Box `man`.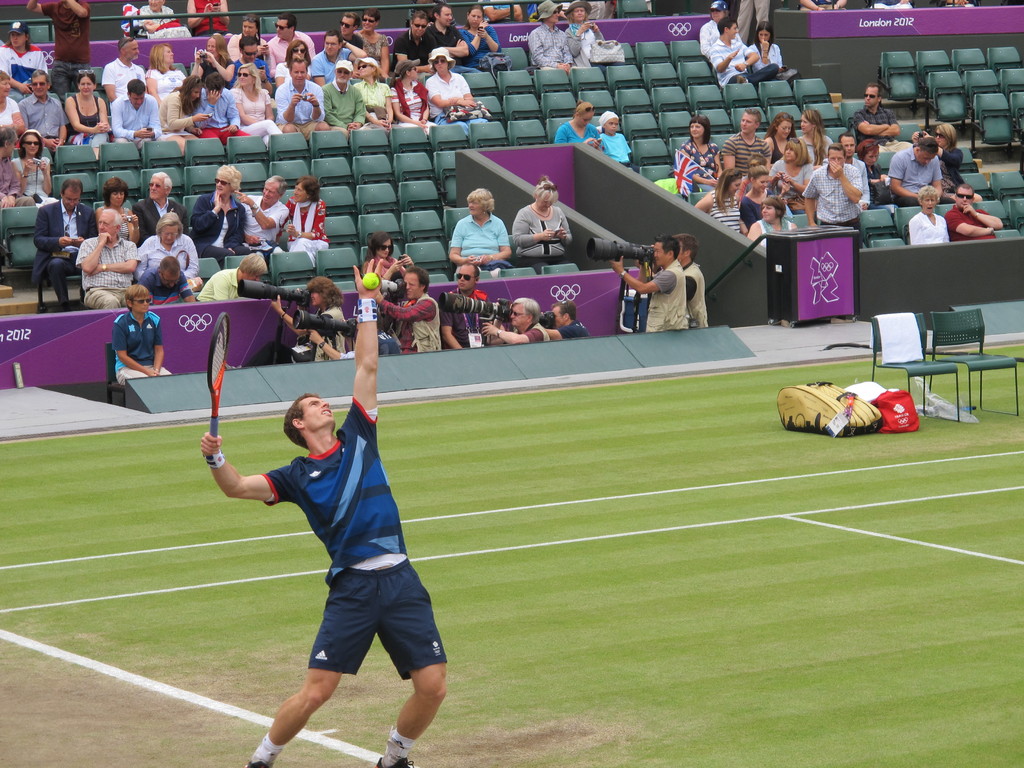
locate(851, 75, 911, 146).
